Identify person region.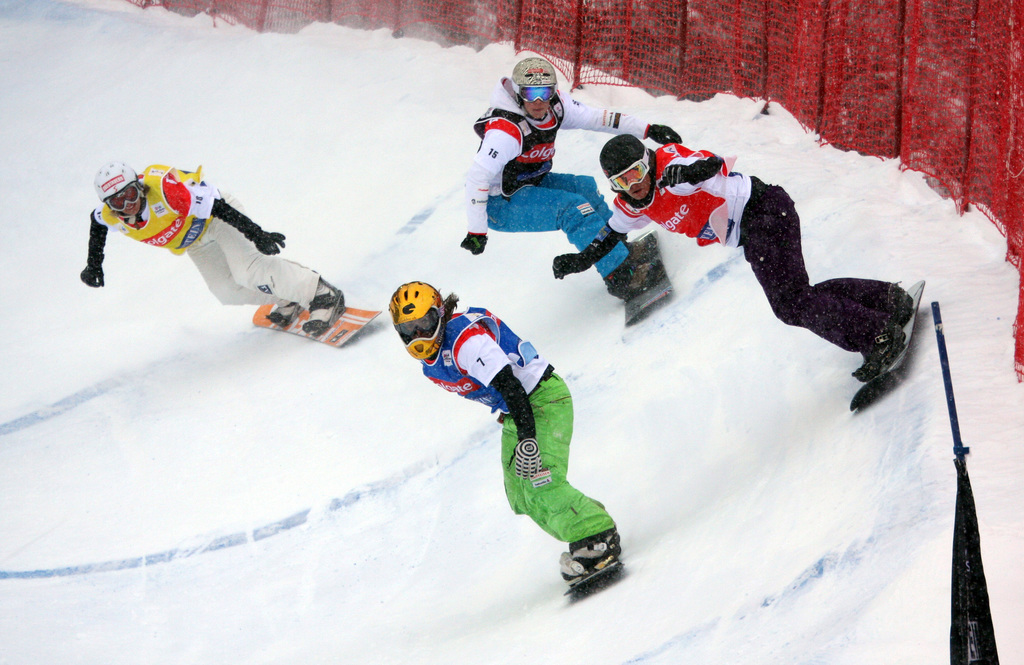
Region: {"x1": 548, "y1": 137, "x2": 918, "y2": 382}.
